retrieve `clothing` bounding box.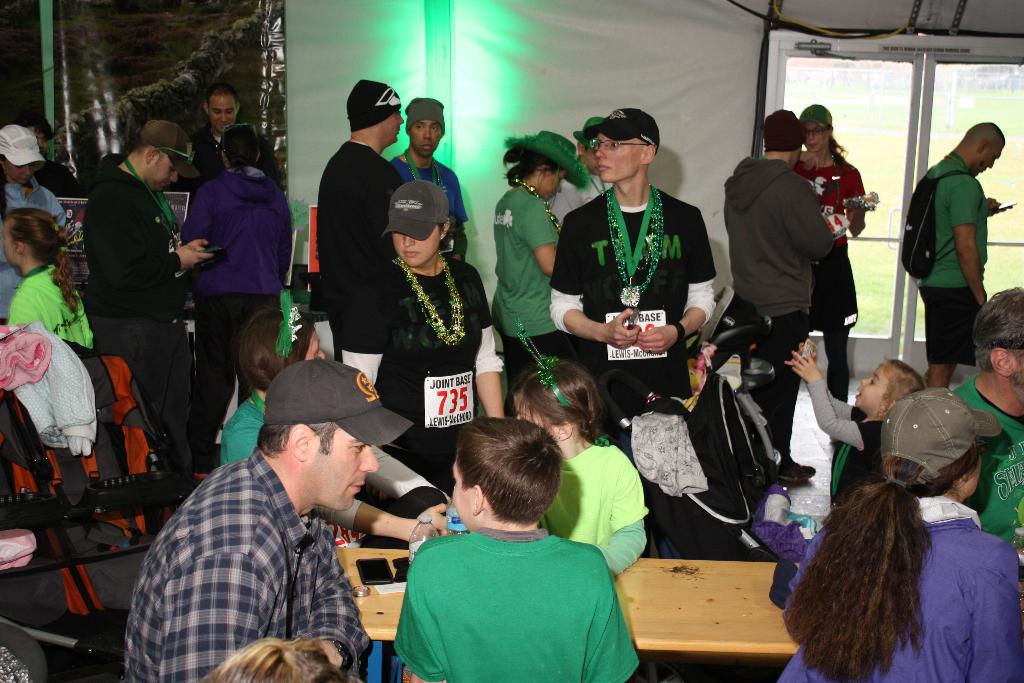
Bounding box: BBox(0, 174, 68, 327).
